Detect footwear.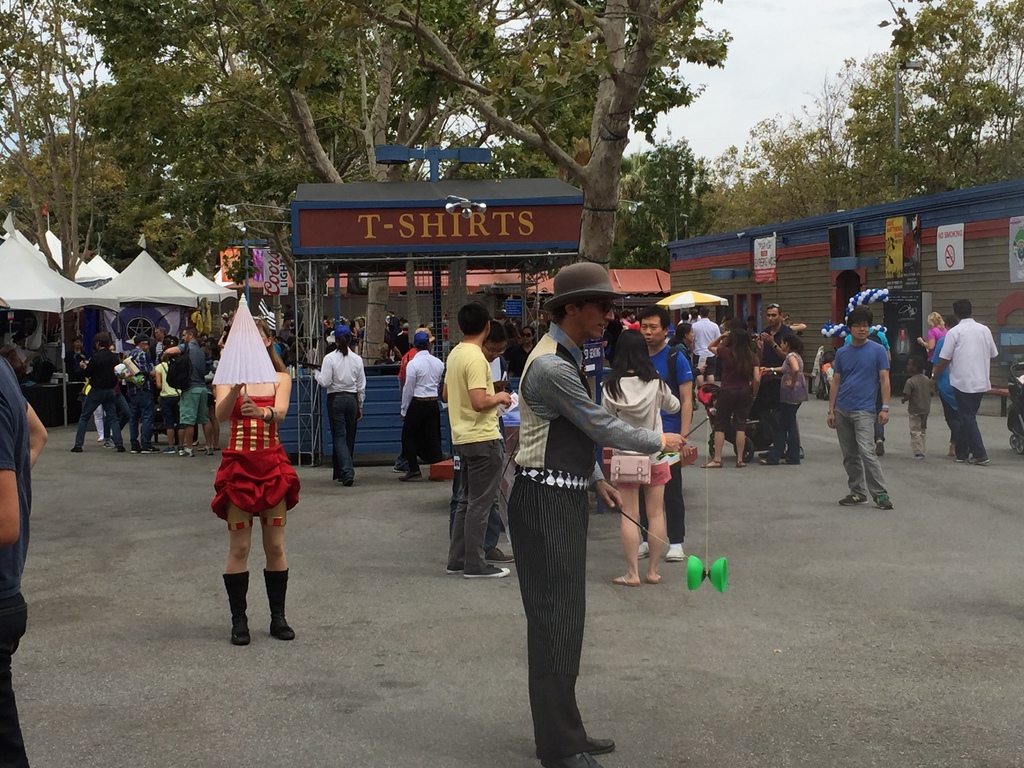
Detected at pyautogui.locateOnScreen(213, 445, 218, 450).
